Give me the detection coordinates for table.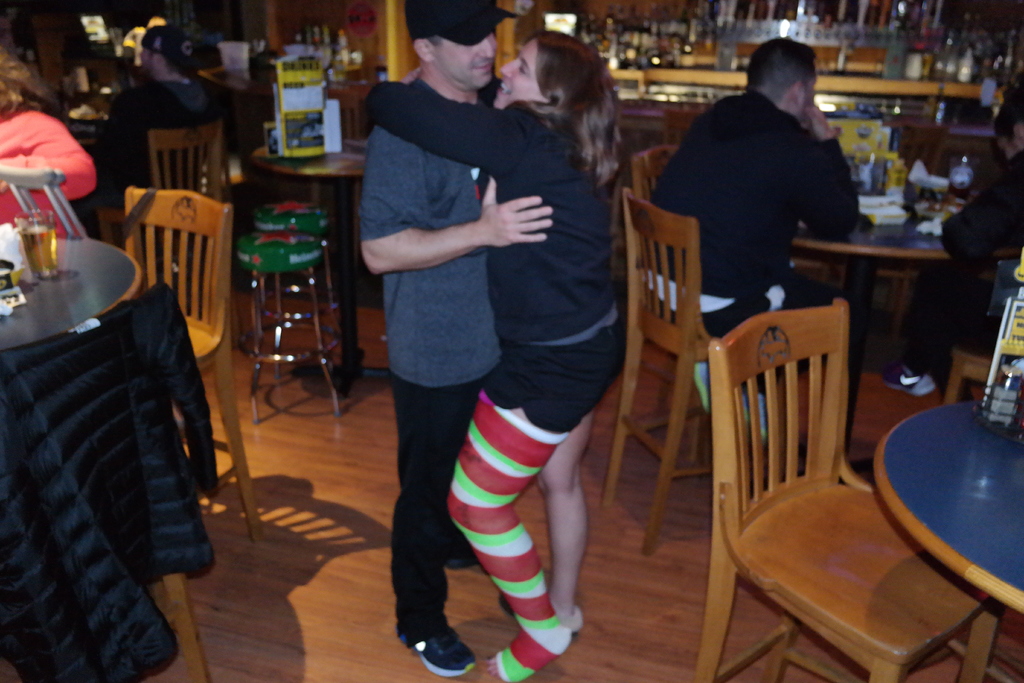
(left=793, top=164, right=1020, bottom=464).
